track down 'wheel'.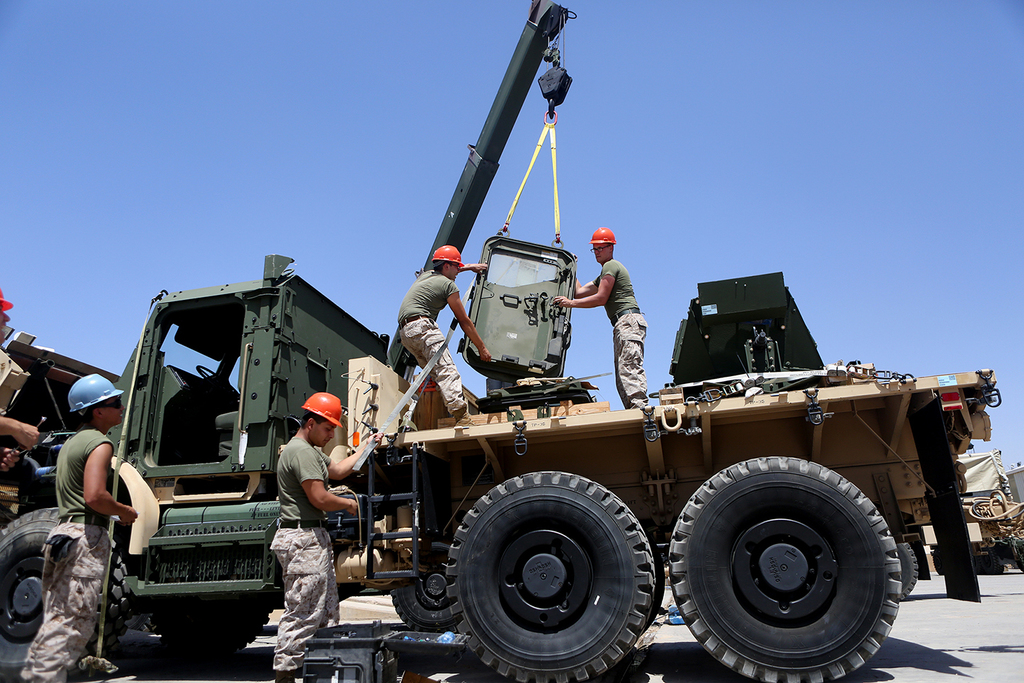
Tracked to 896/541/918/603.
